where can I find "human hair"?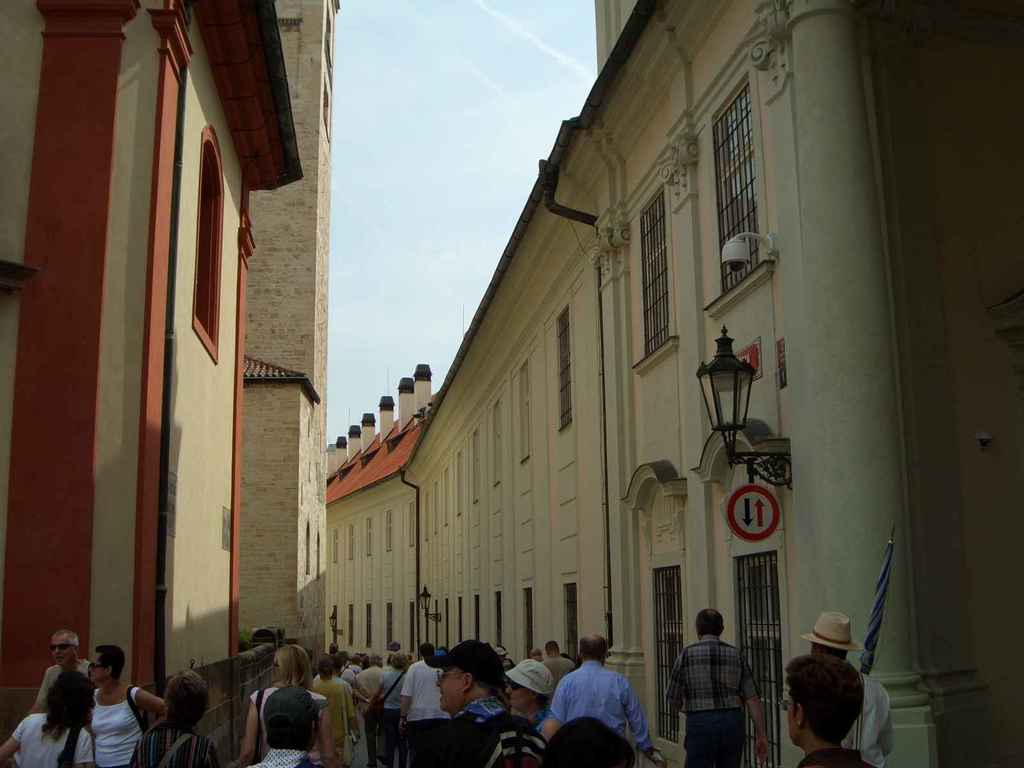
You can find it at crop(543, 716, 636, 767).
